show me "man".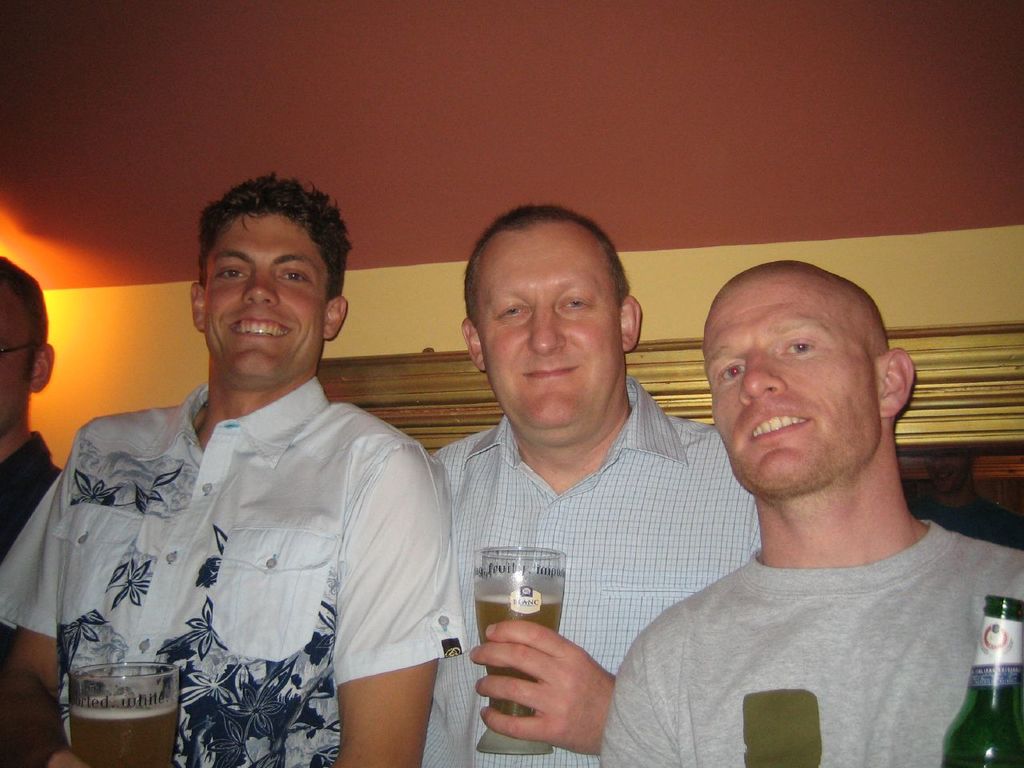
"man" is here: l=584, t=236, r=1006, b=762.
